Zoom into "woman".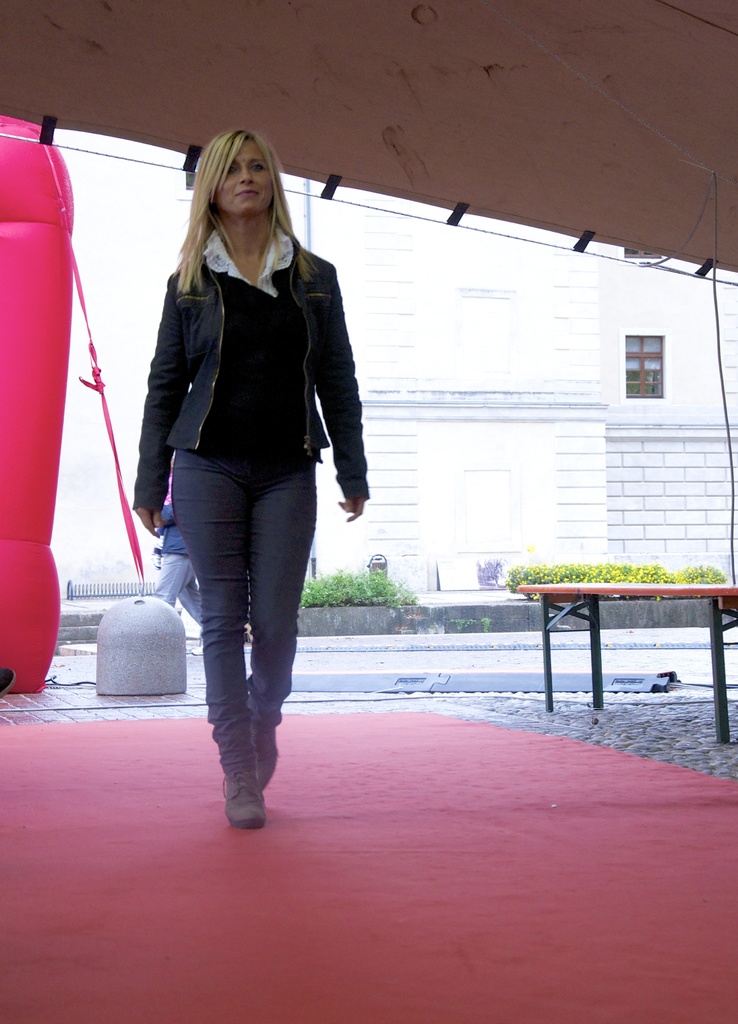
Zoom target: x1=121 y1=118 x2=399 y2=831.
